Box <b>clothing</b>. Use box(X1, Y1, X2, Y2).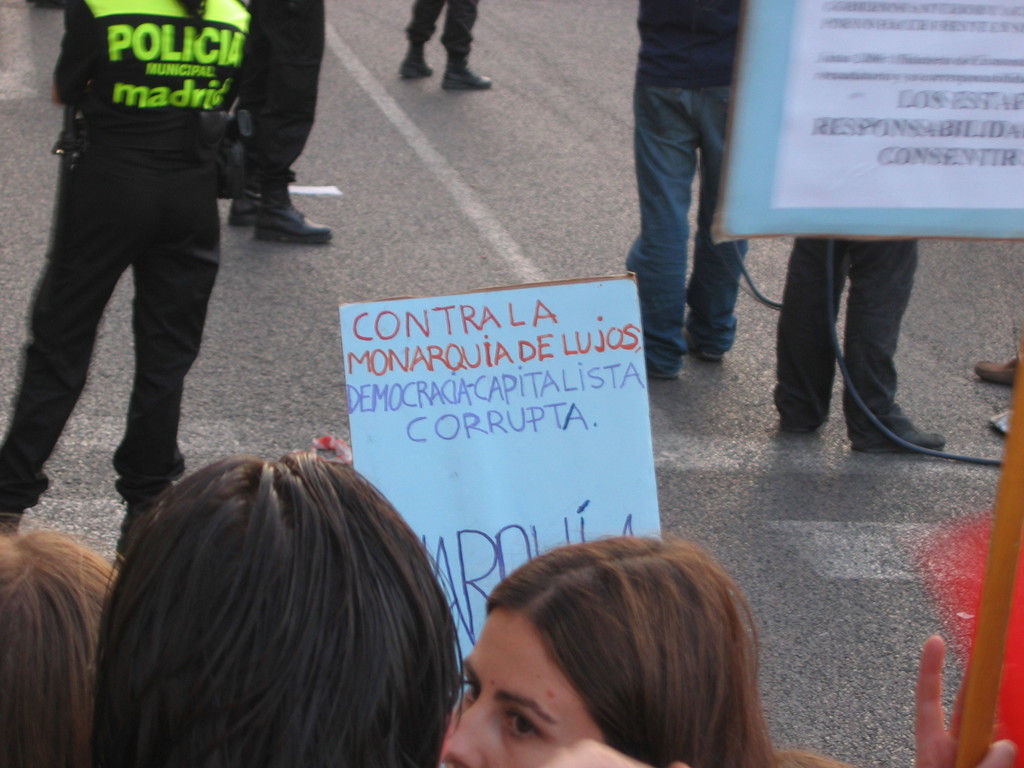
box(625, 0, 742, 374).
